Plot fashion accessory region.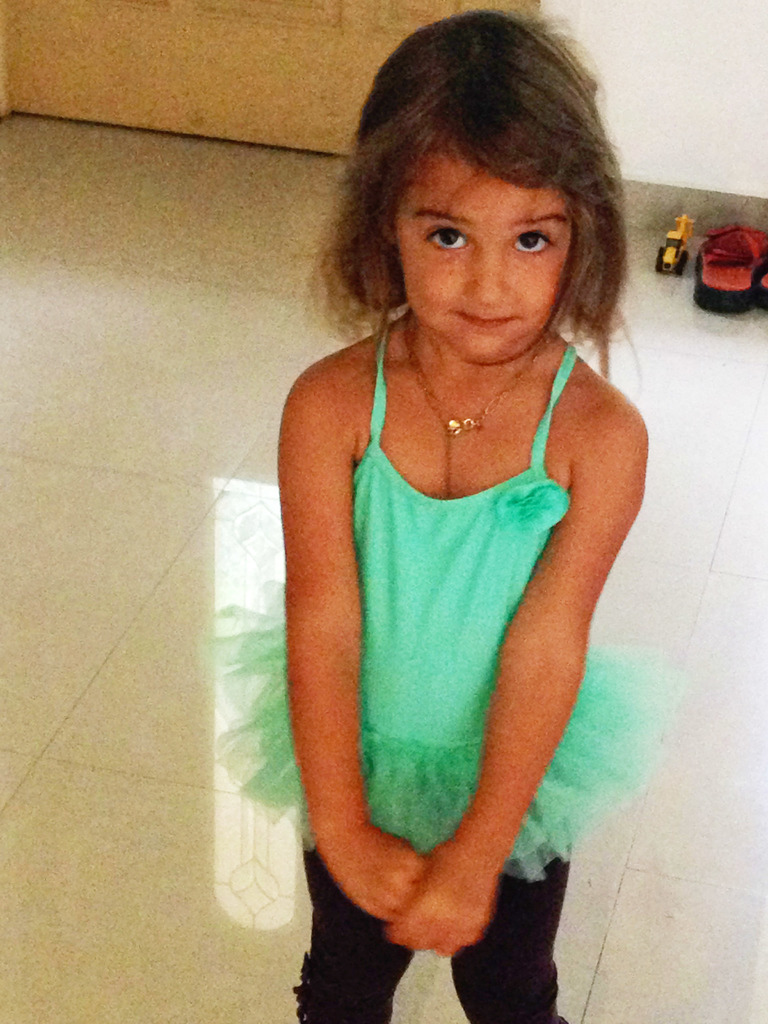
Plotted at [408,312,556,438].
